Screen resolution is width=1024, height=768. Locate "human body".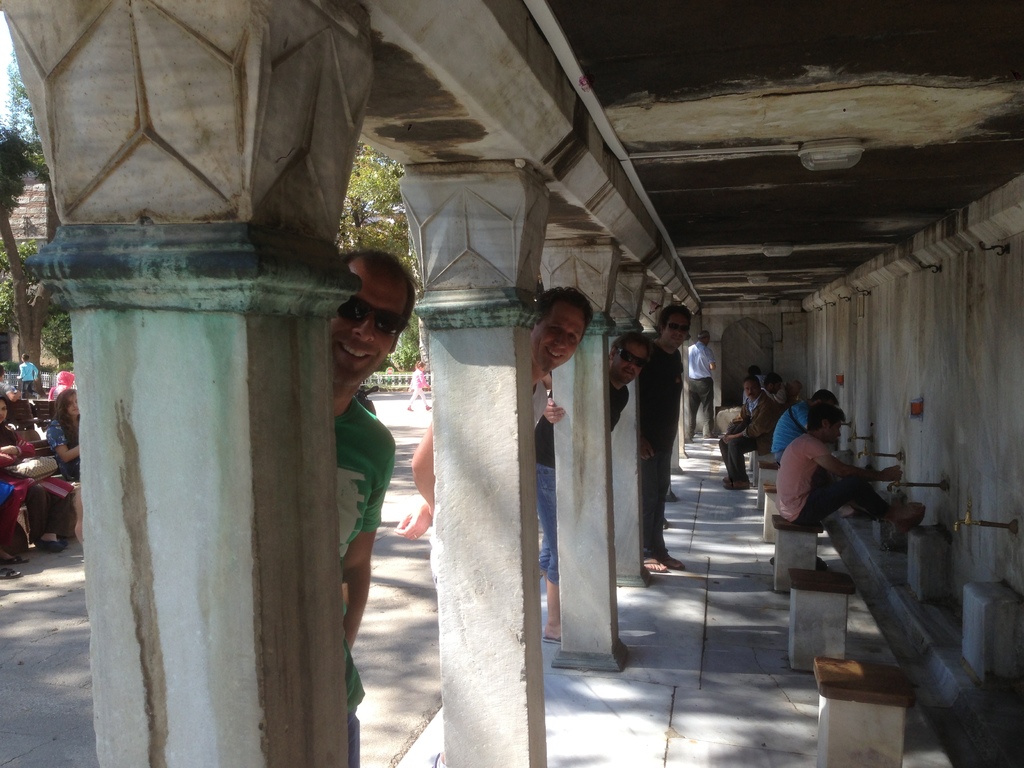
bbox=(685, 330, 716, 436).
